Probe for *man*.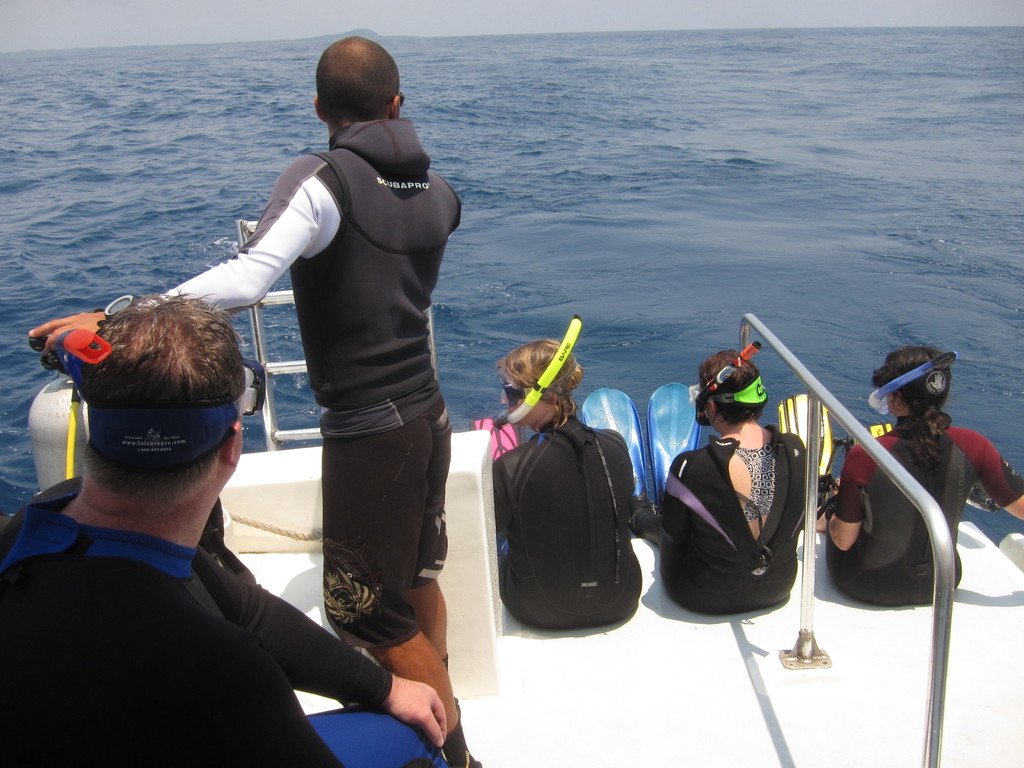
Probe result: [29,35,485,767].
